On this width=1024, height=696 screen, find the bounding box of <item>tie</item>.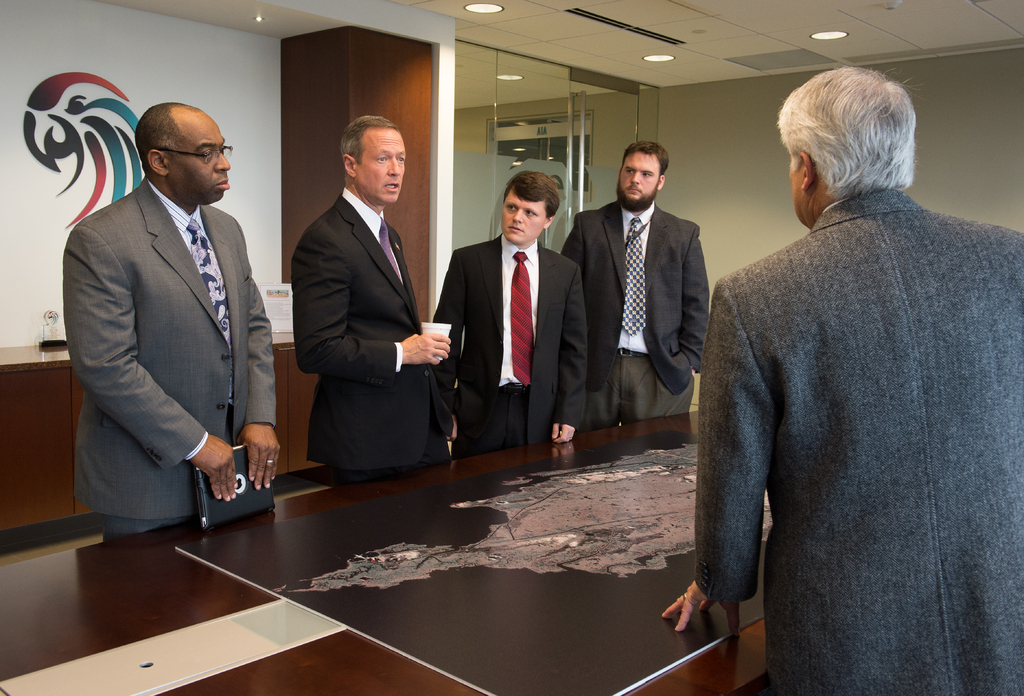
Bounding box: left=381, top=223, right=404, bottom=281.
